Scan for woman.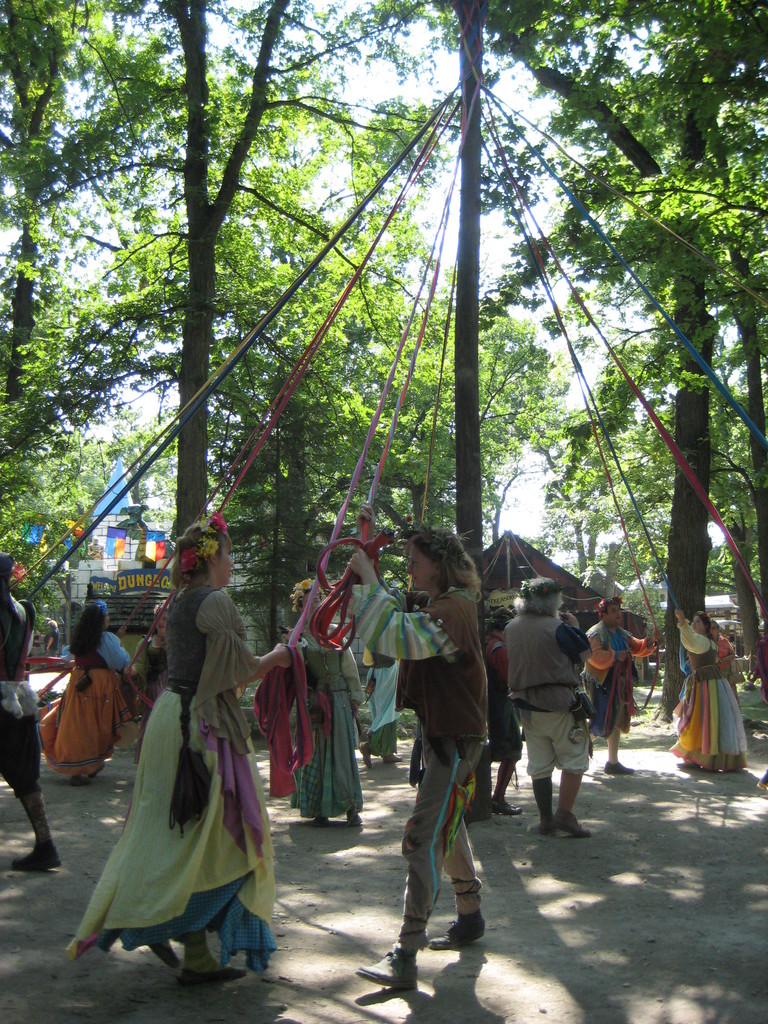
Scan result: Rect(129, 602, 169, 765).
